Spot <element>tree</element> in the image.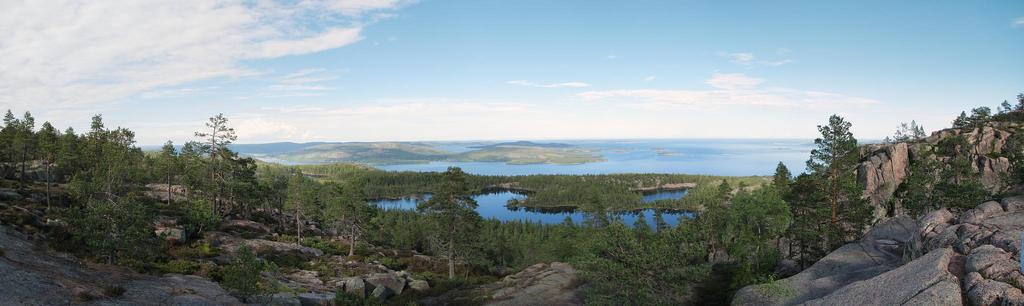
<element>tree</element> found at pyautogui.locateOnScreen(84, 162, 152, 254).
